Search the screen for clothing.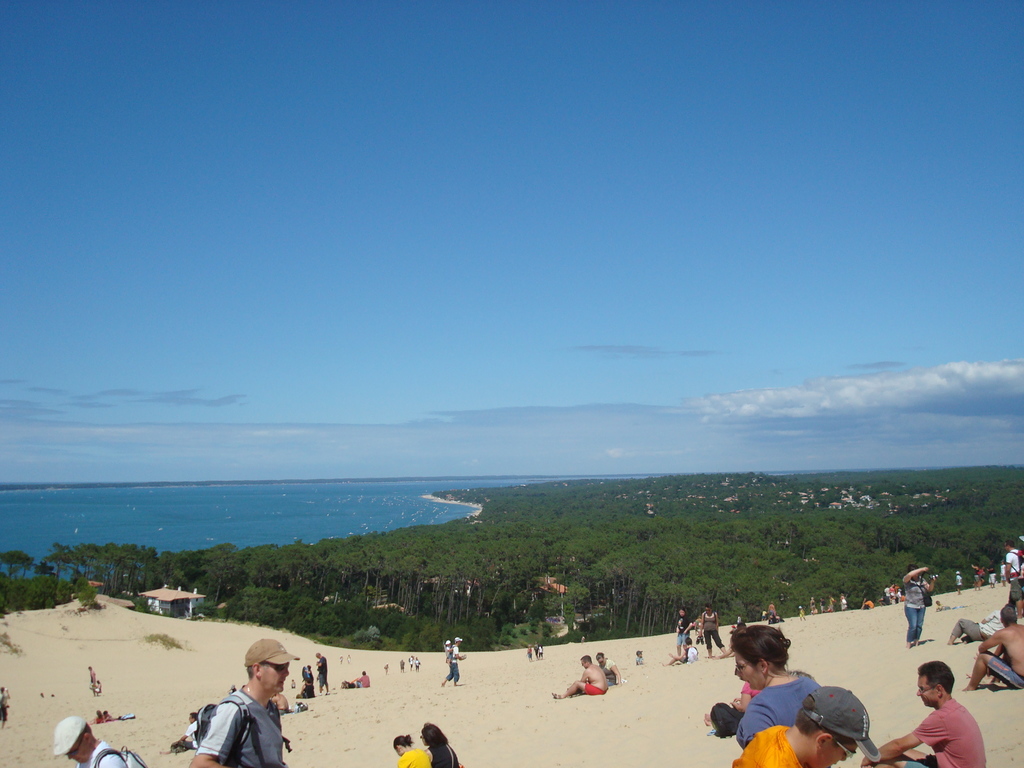
Found at bbox(973, 576, 982, 585).
